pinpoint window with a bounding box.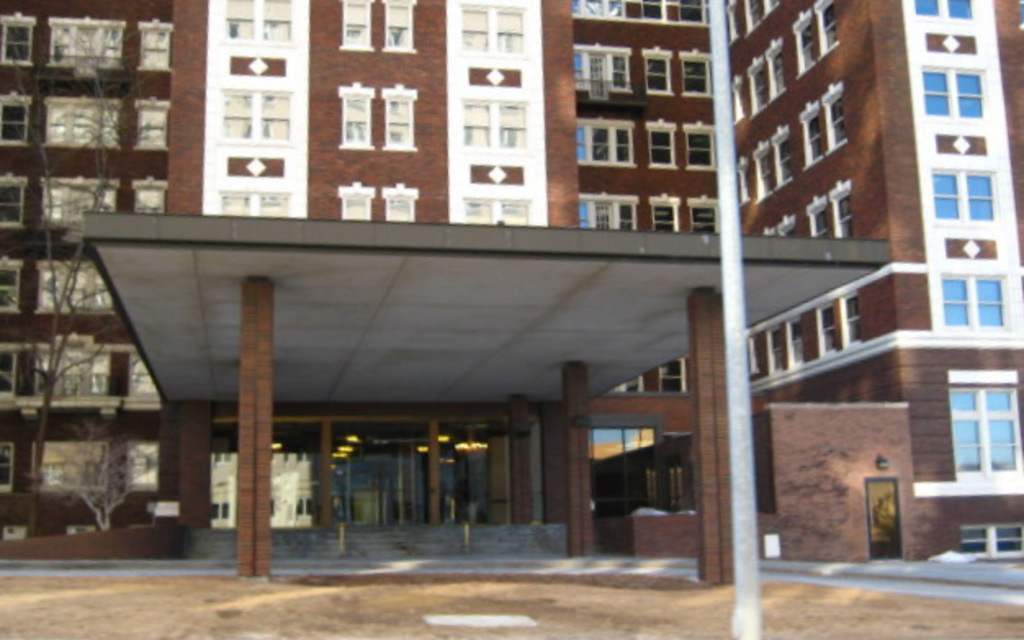
locate(142, 178, 160, 211).
